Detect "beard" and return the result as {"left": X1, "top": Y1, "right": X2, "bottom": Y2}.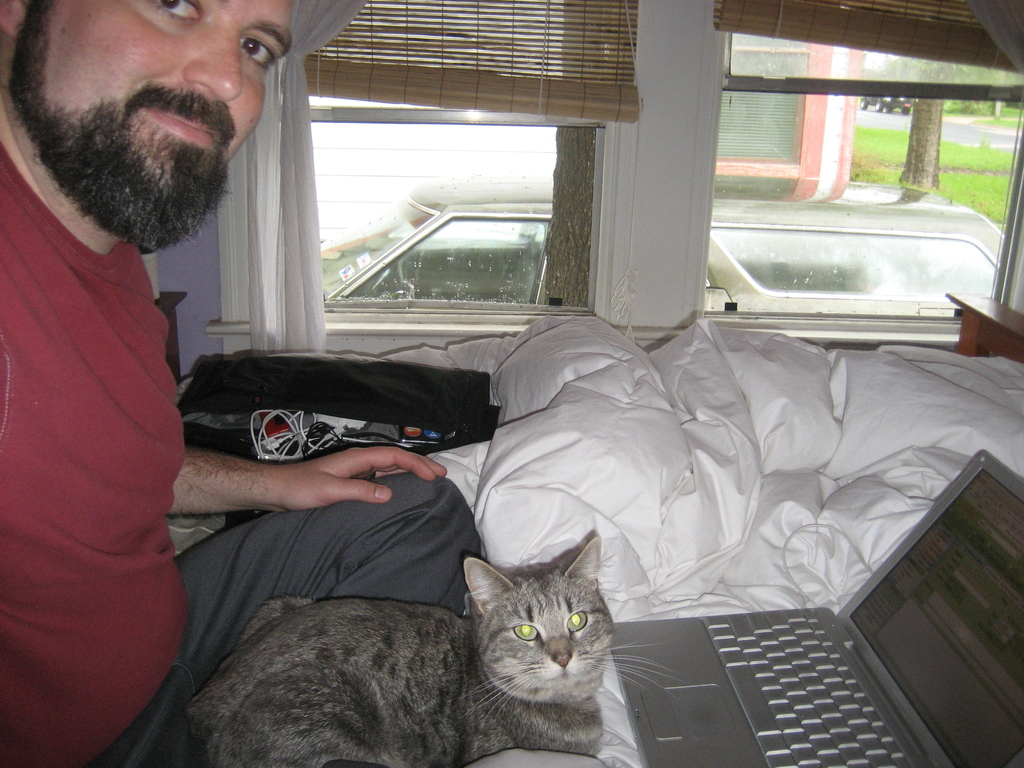
{"left": 28, "top": 19, "right": 220, "bottom": 254}.
